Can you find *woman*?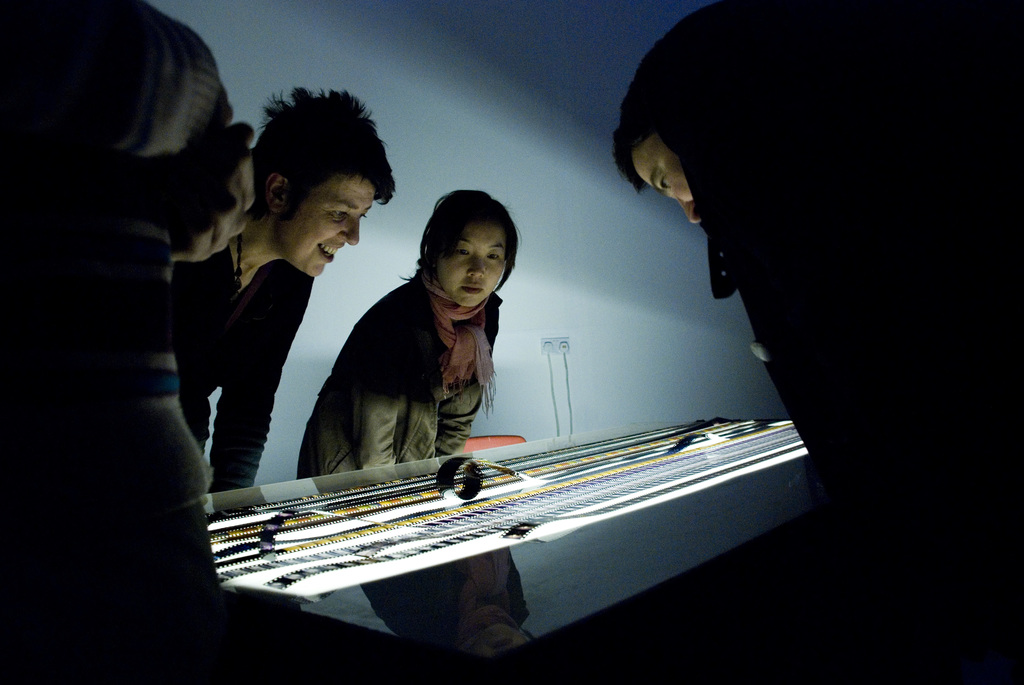
Yes, bounding box: [left=289, top=171, right=544, bottom=506].
